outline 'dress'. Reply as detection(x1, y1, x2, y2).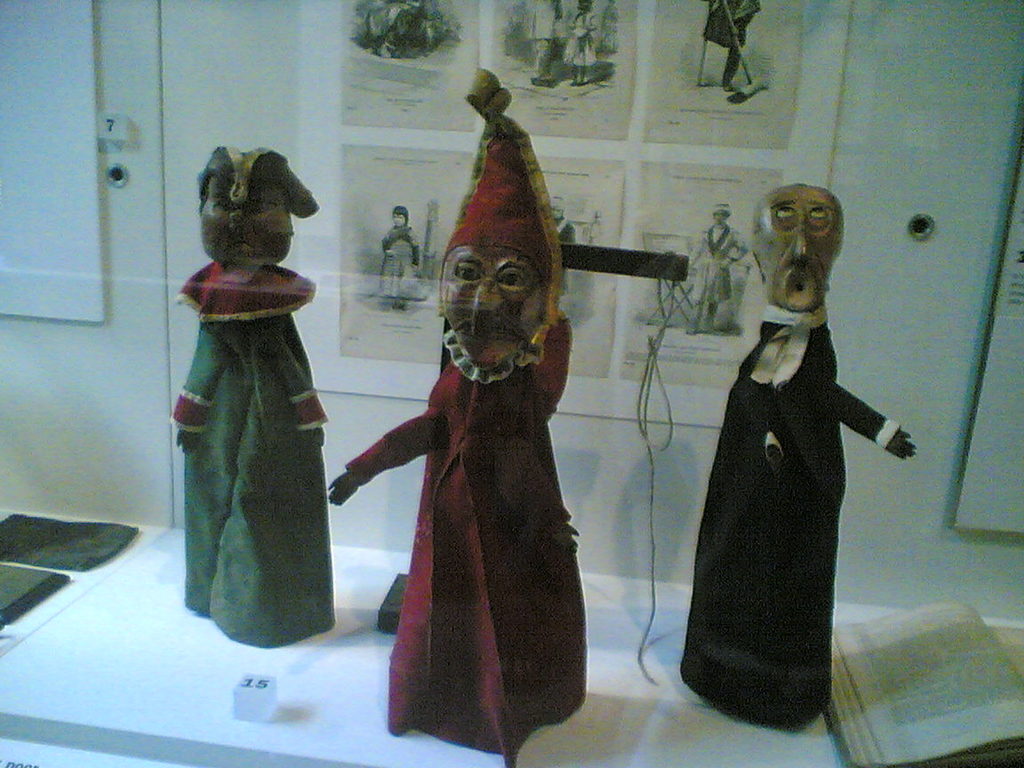
detection(165, 266, 326, 644).
